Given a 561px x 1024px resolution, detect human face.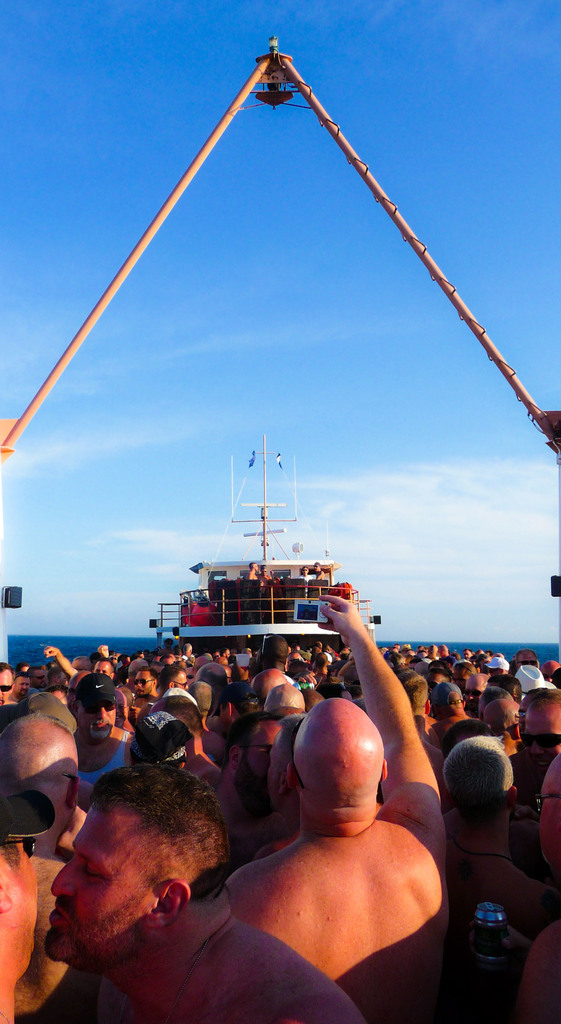
5,838,36,961.
